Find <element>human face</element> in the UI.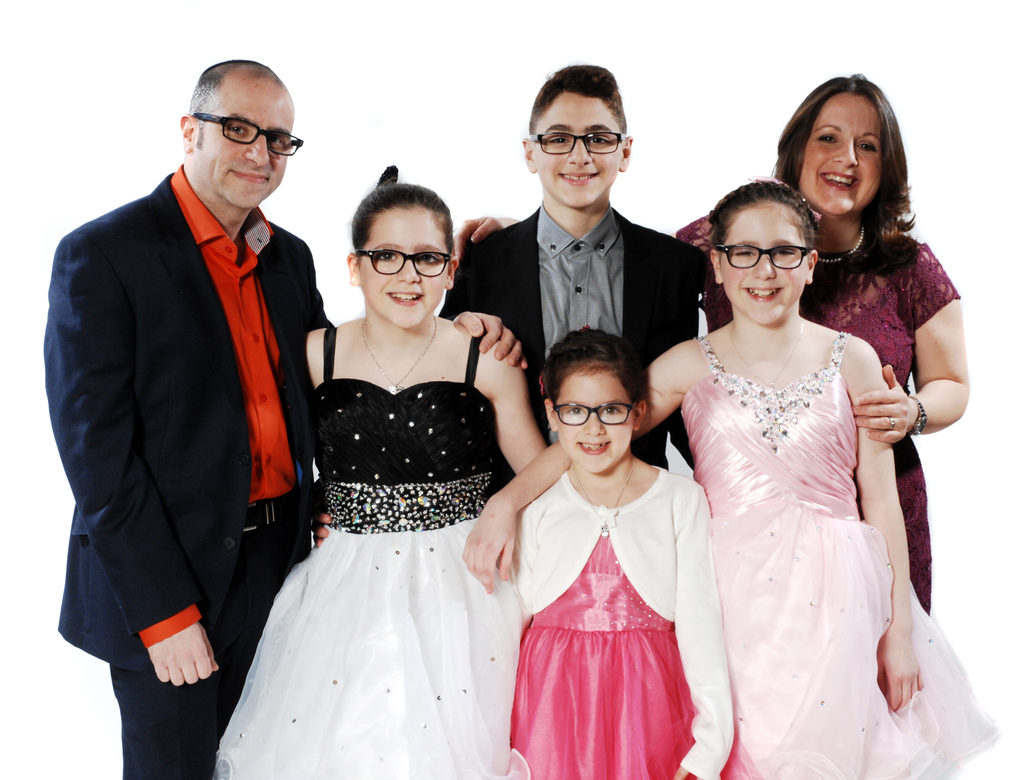
UI element at box=[721, 203, 808, 325].
